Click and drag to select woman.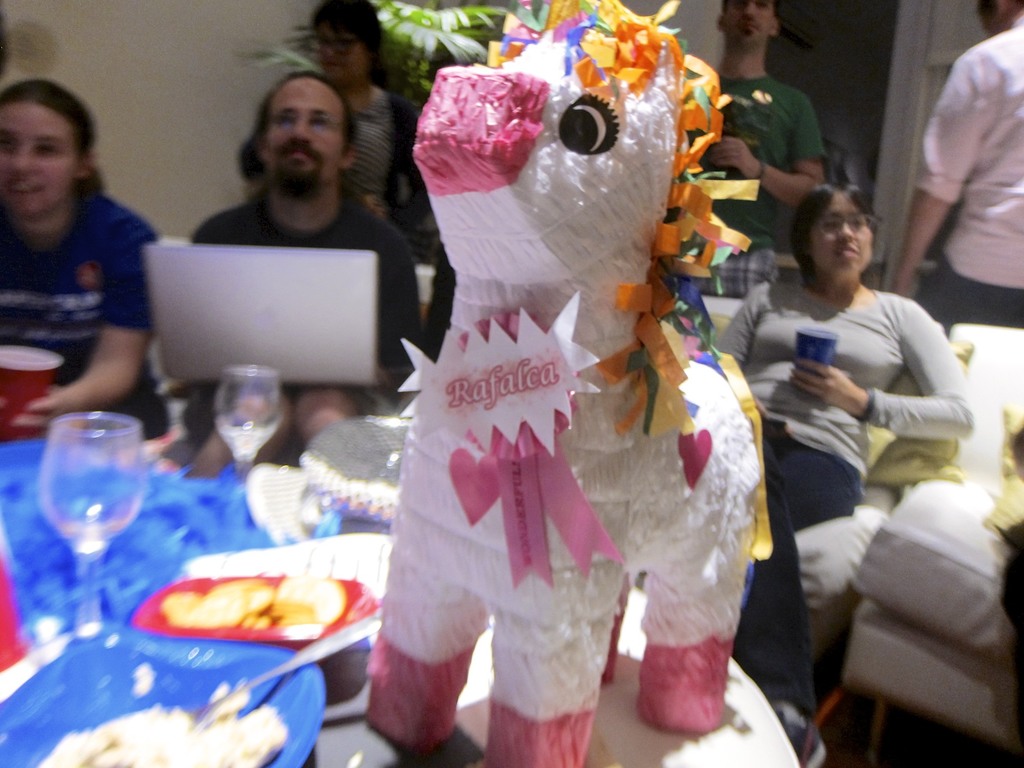
Selection: Rect(722, 170, 979, 767).
